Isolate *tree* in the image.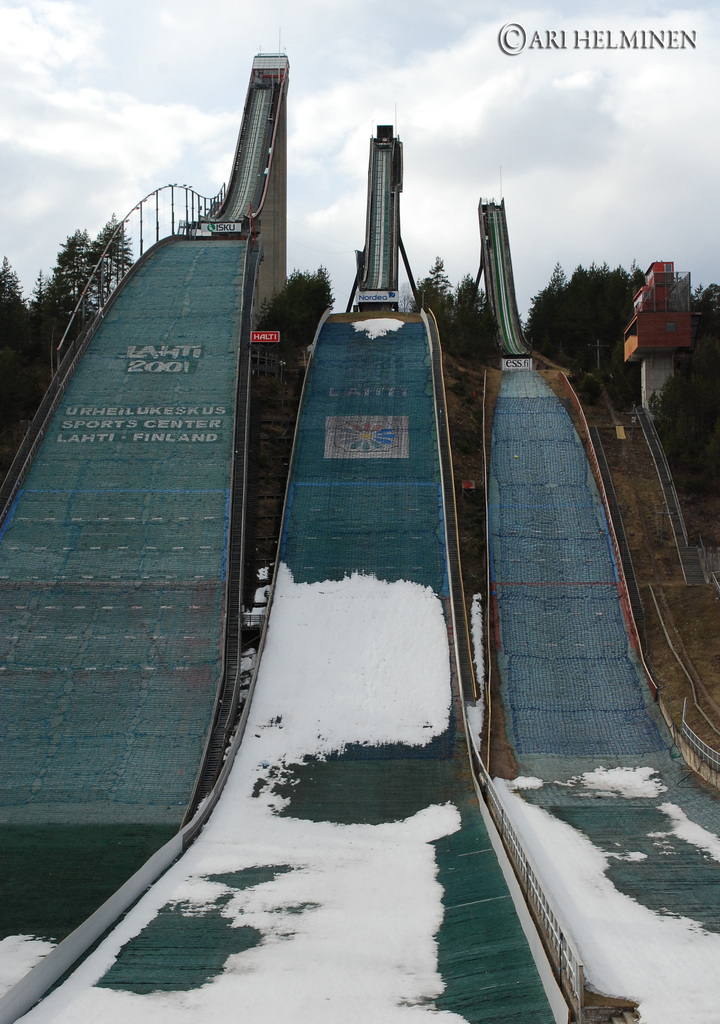
Isolated region: left=522, top=256, right=650, bottom=385.
